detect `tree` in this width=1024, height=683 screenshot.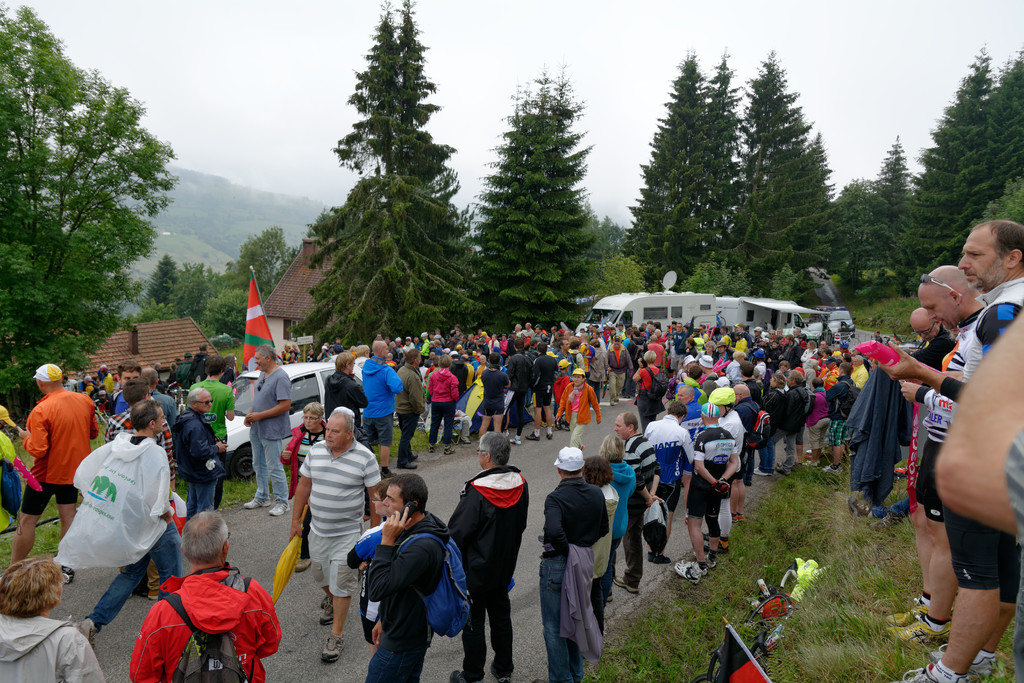
Detection: [0,0,178,403].
